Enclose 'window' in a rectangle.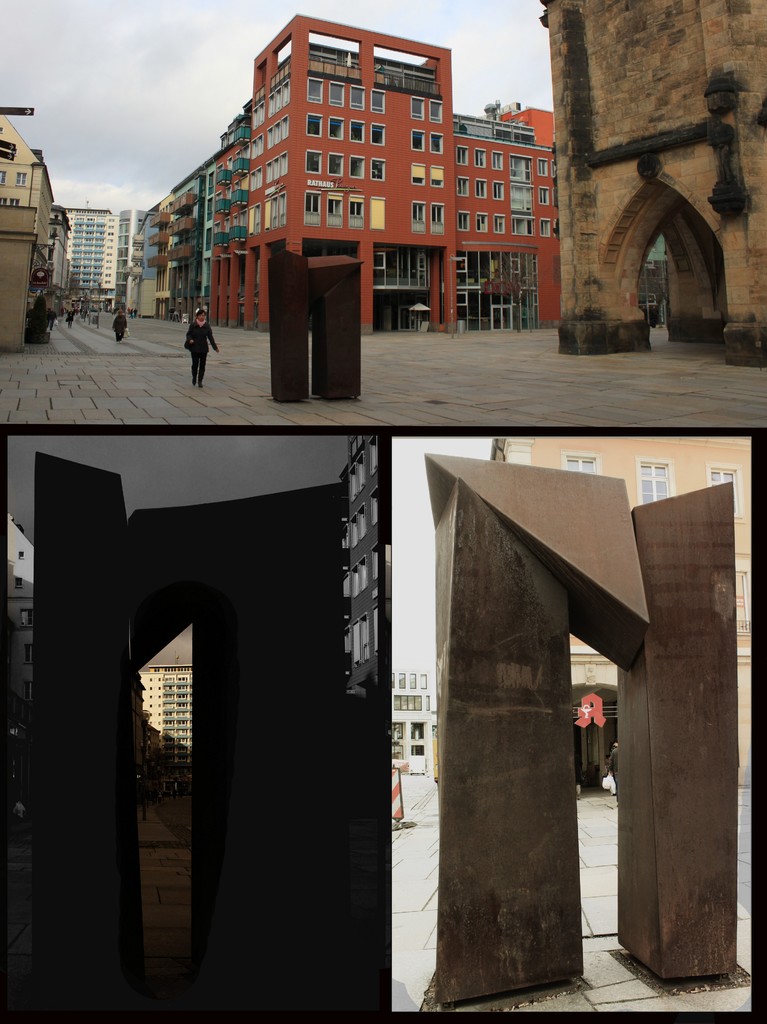
pyautogui.locateOnScreen(248, 166, 261, 194).
